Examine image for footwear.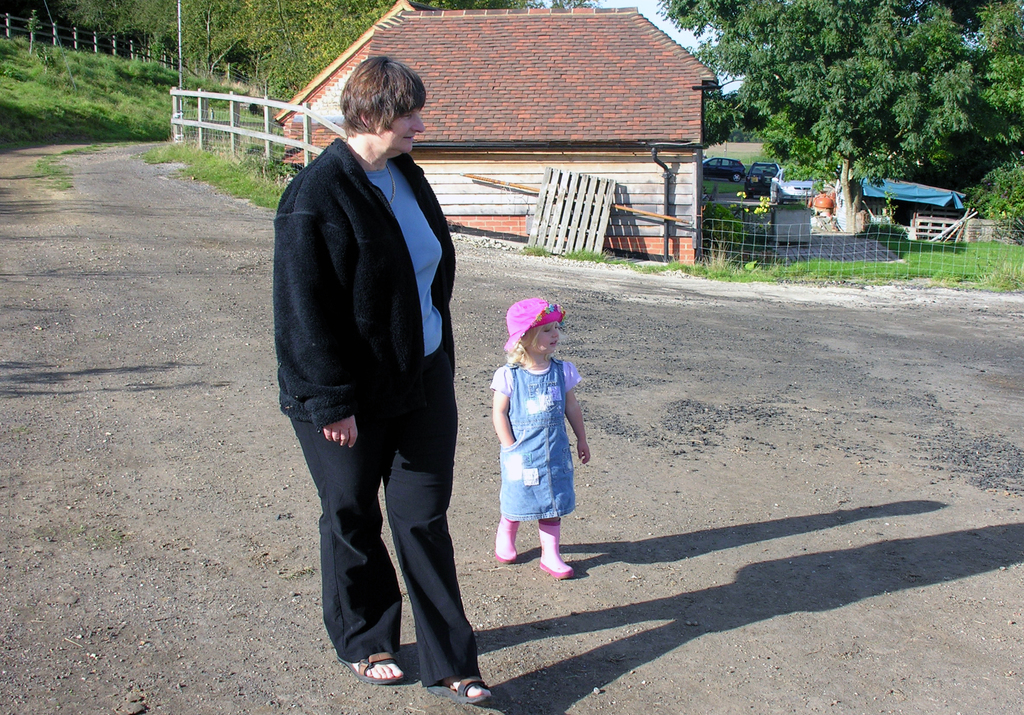
Examination result: left=532, top=525, right=576, bottom=580.
